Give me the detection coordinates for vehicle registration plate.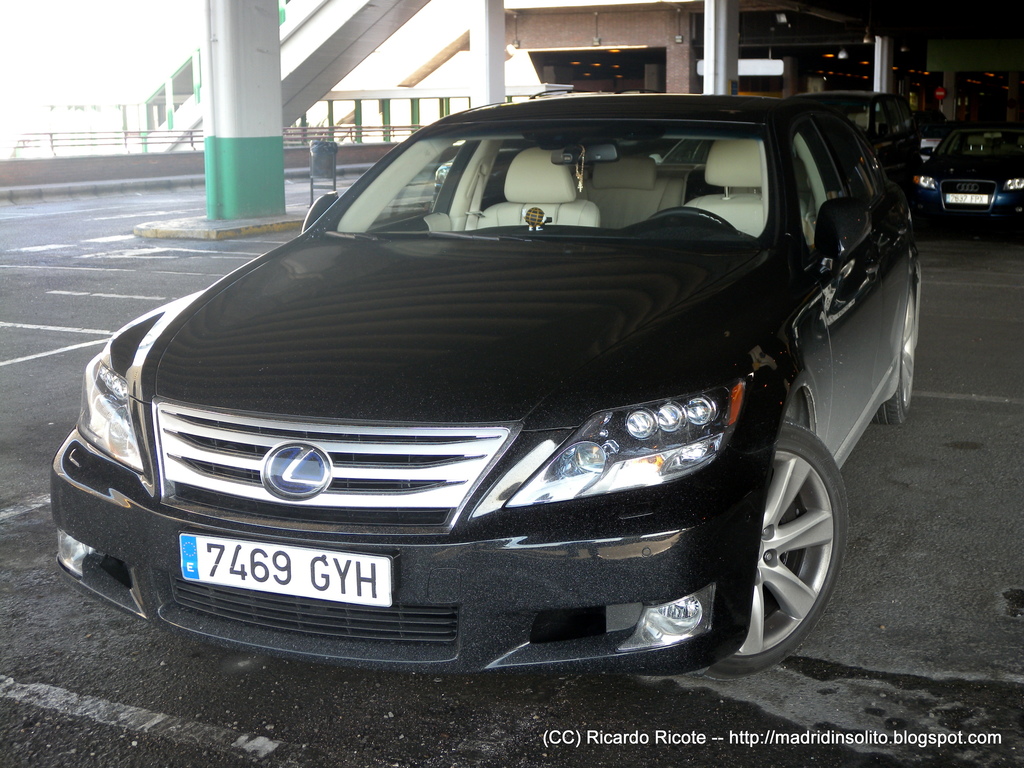
l=944, t=193, r=989, b=202.
